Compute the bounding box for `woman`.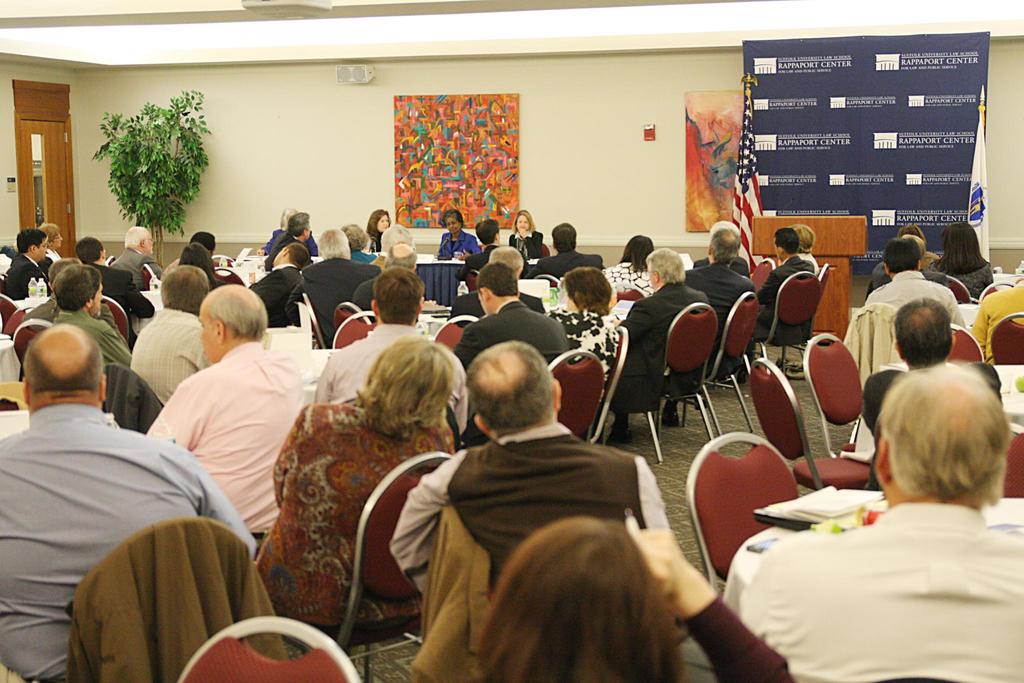
Rect(927, 217, 1002, 306).
